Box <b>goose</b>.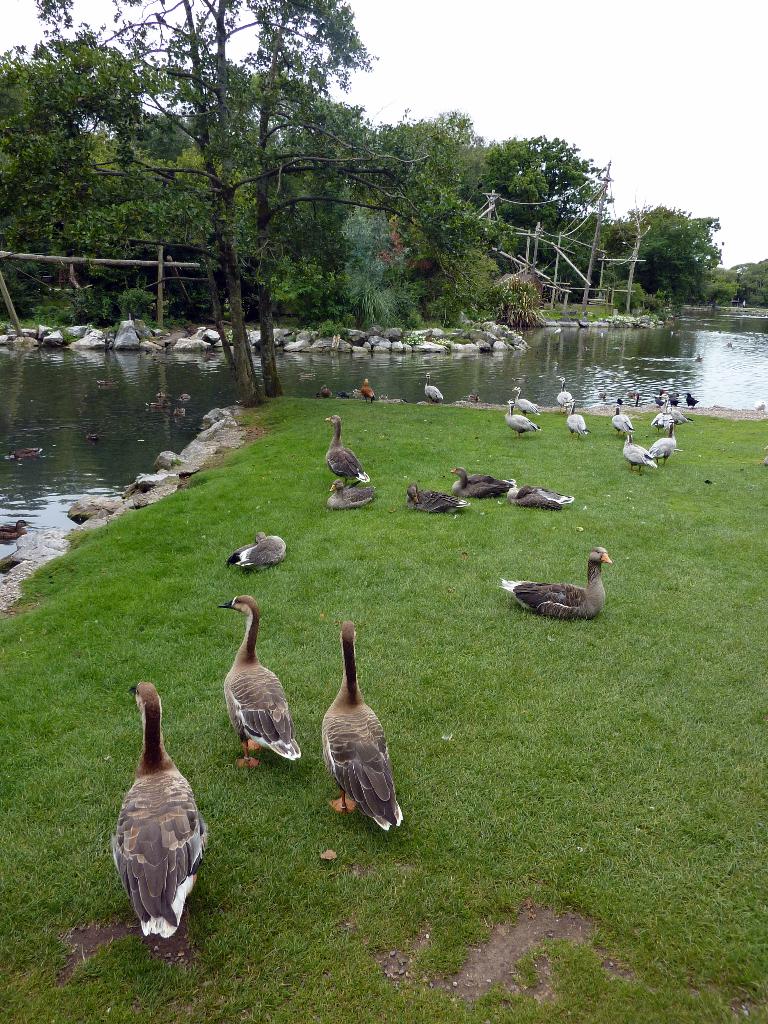
424/371/443/404.
